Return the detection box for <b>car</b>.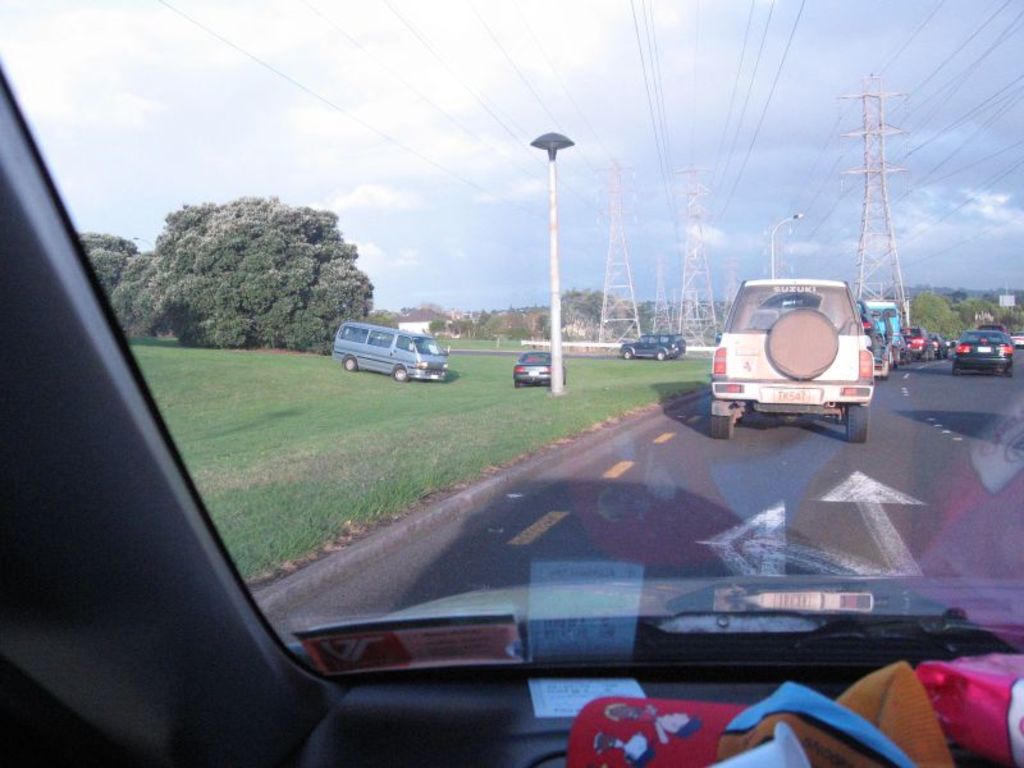
(858,301,882,340).
